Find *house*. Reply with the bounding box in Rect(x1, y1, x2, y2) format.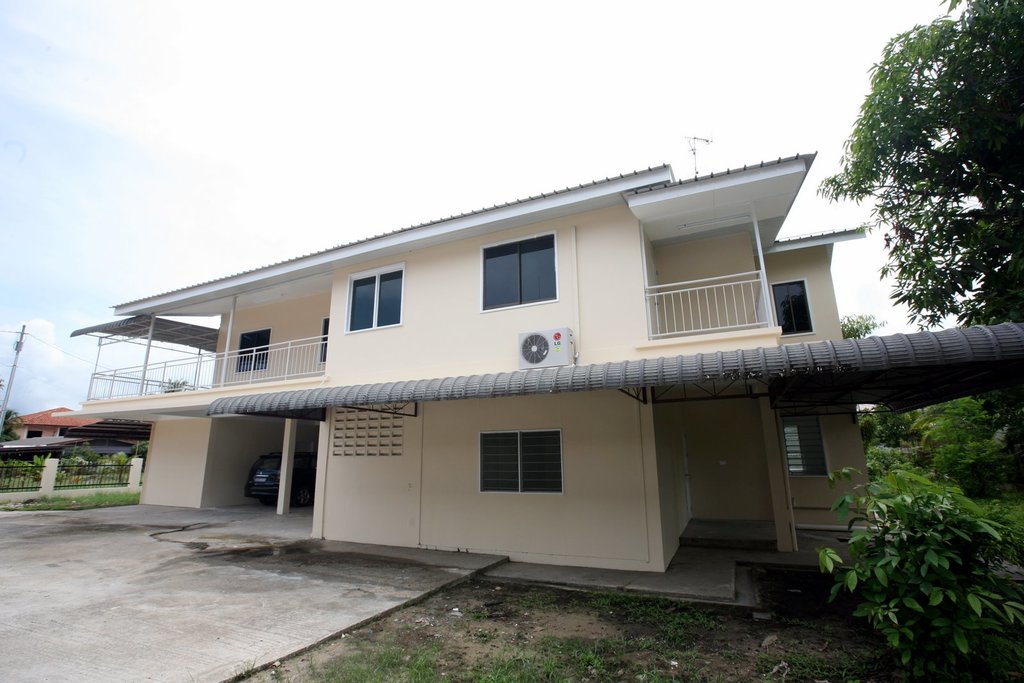
Rect(12, 143, 1020, 597).
